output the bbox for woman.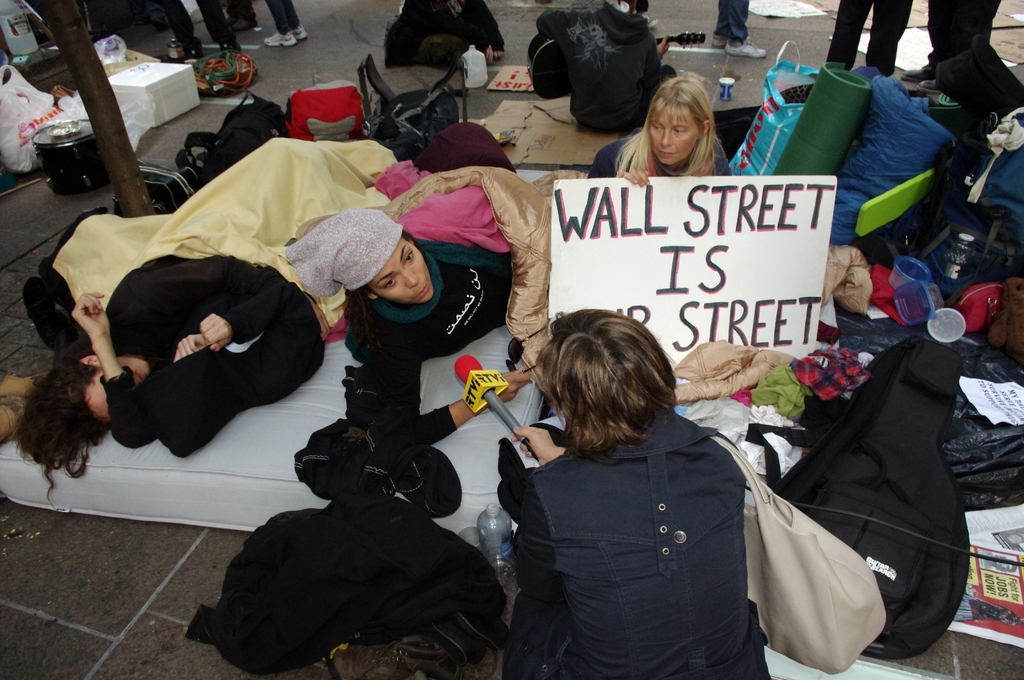
x1=567 y1=78 x2=737 y2=192.
